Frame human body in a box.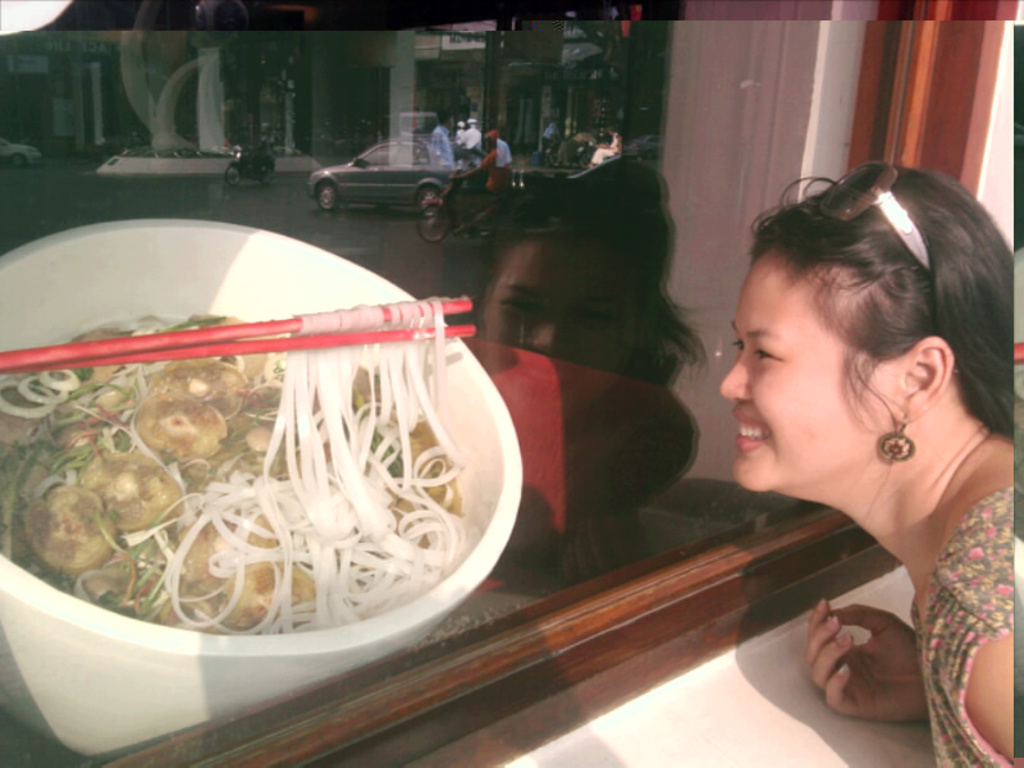
select_region(540, 120, 553, 166).
